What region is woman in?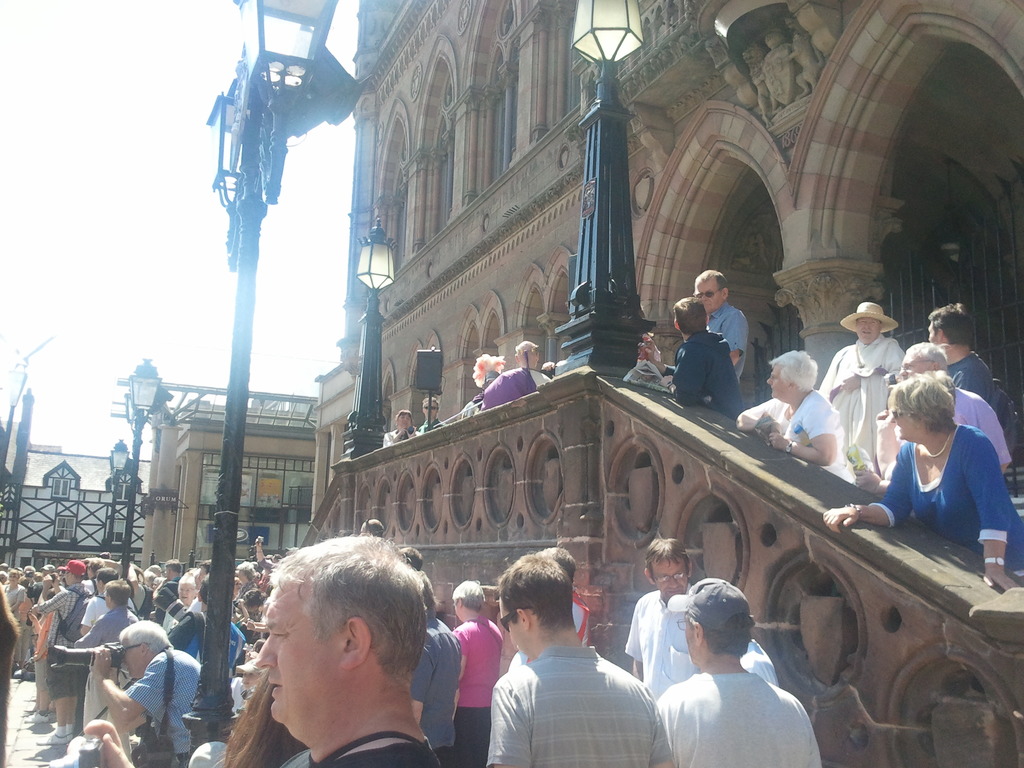
detection(382, 409, 420, 447).
